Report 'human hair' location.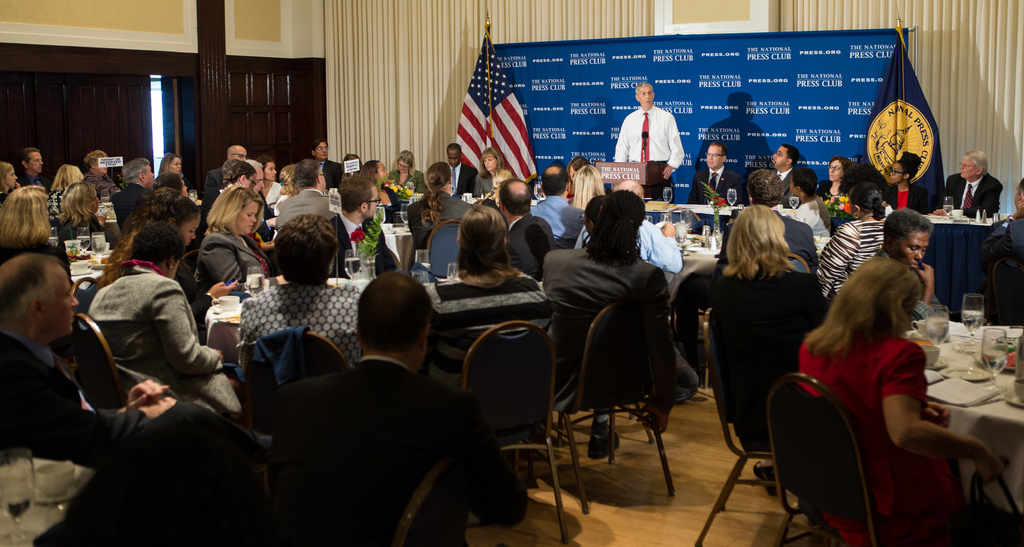
Report: box=[92, 224, 140, 284].
